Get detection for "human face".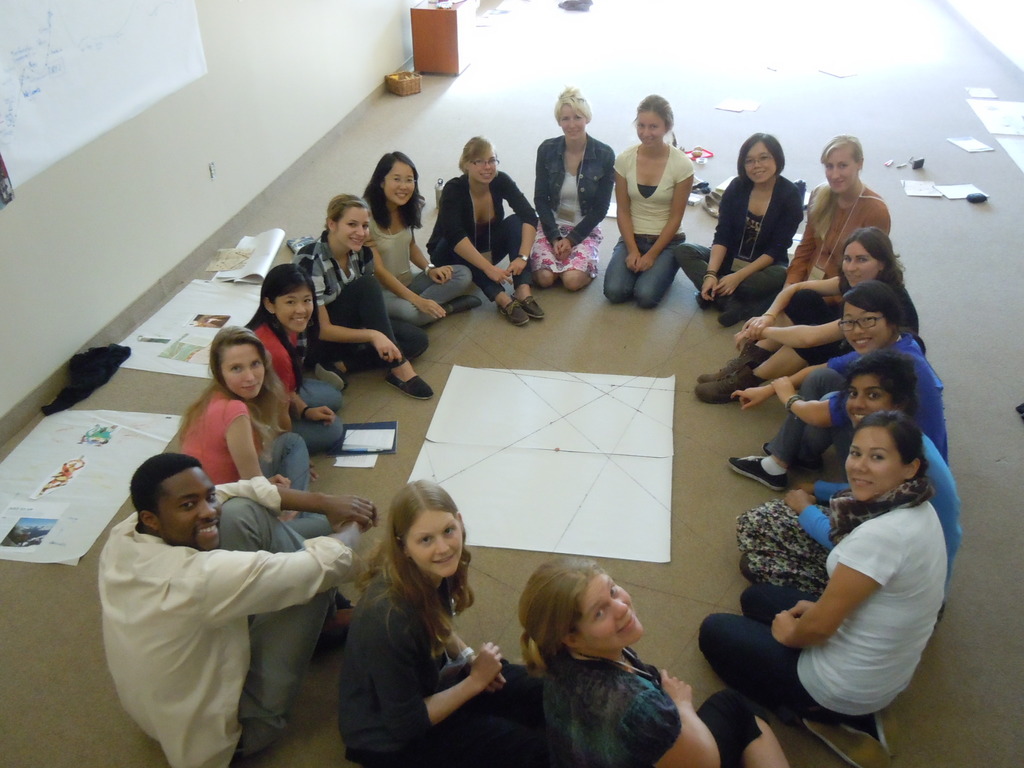
Detection: <region>575, 574, 644, 650</region>.
